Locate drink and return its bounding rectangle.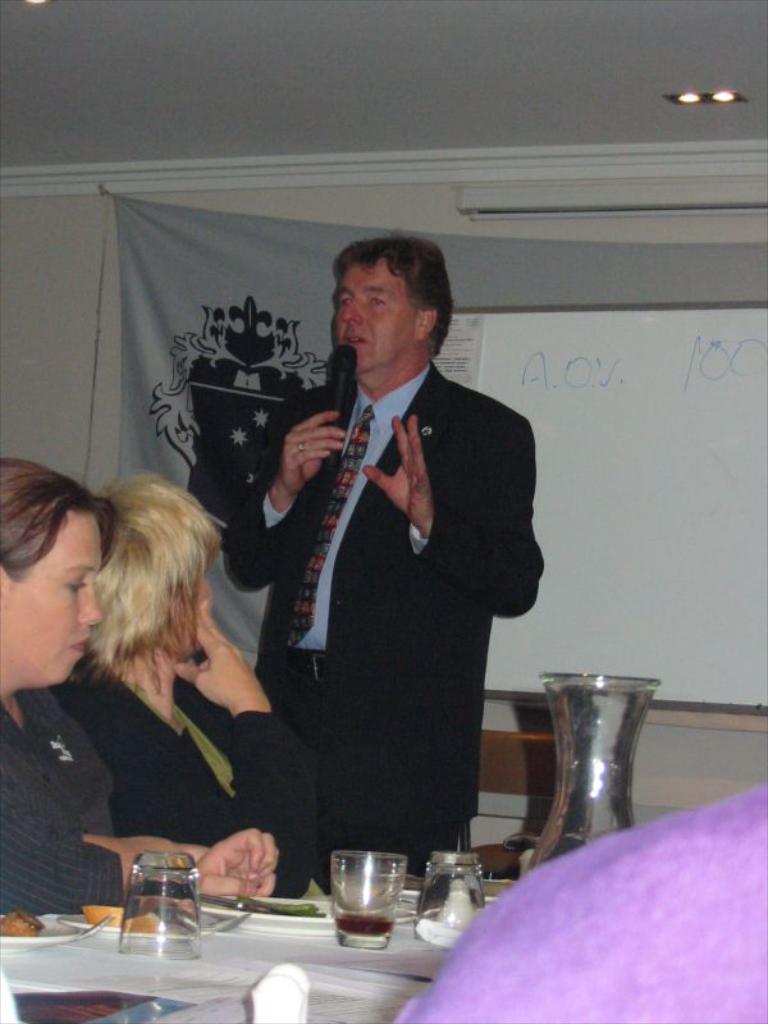
rect(123, 847, 210, 936).
